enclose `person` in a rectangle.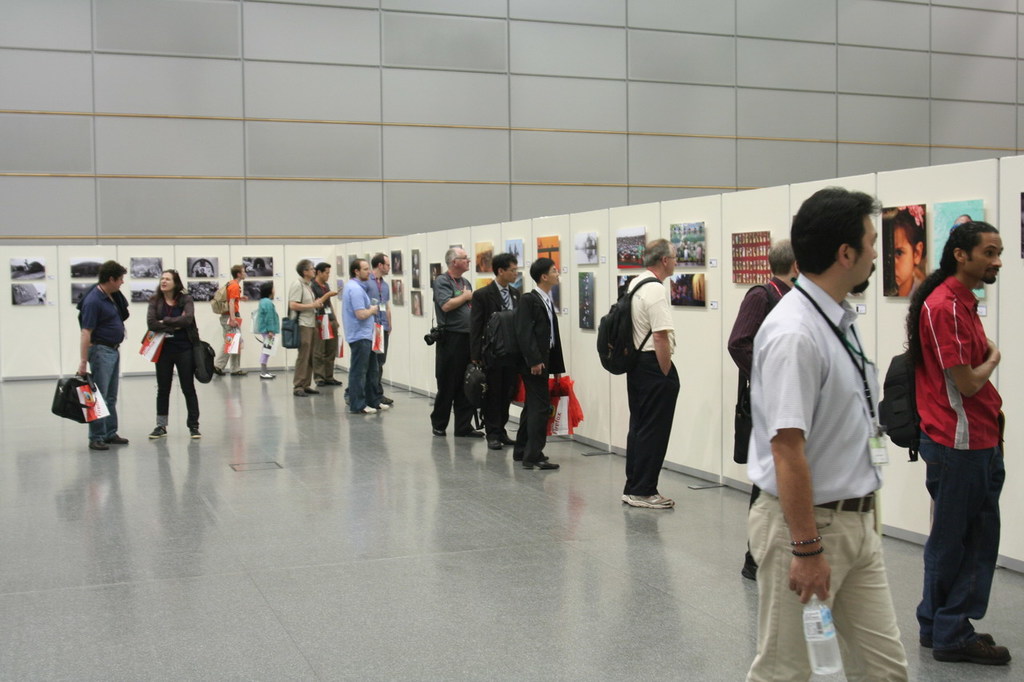
288, 262, 327, 404.
